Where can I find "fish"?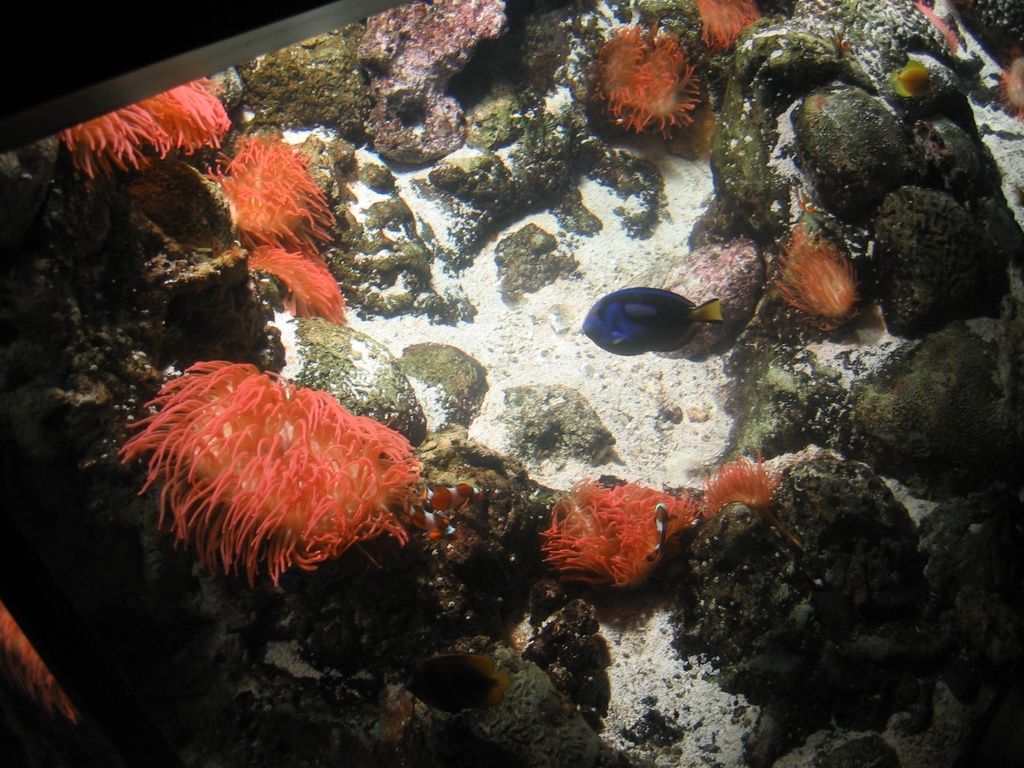
You can find it at 581, 284, 723, 359.
